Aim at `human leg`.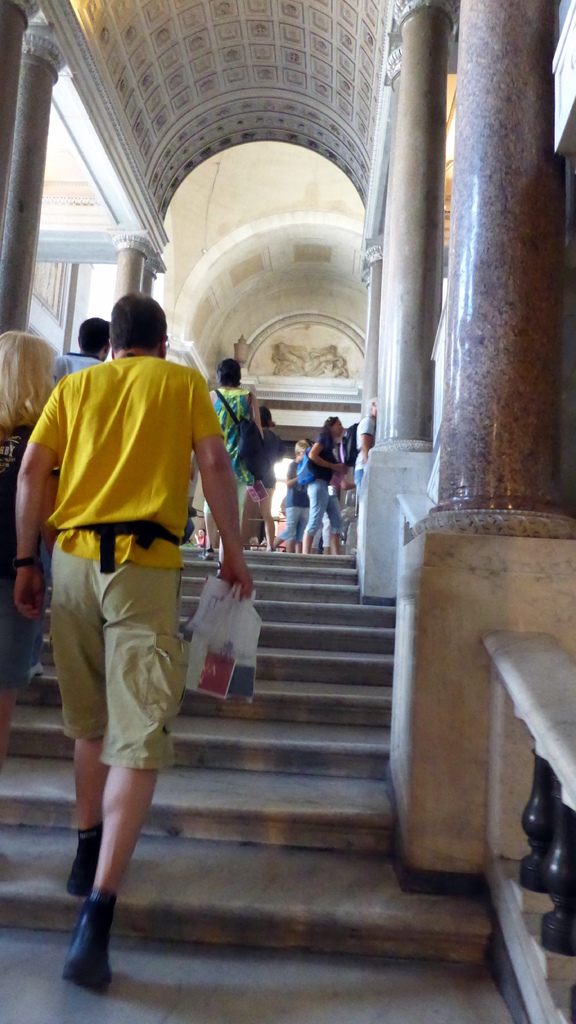
Aimed at [240, 483, 247, 538].
